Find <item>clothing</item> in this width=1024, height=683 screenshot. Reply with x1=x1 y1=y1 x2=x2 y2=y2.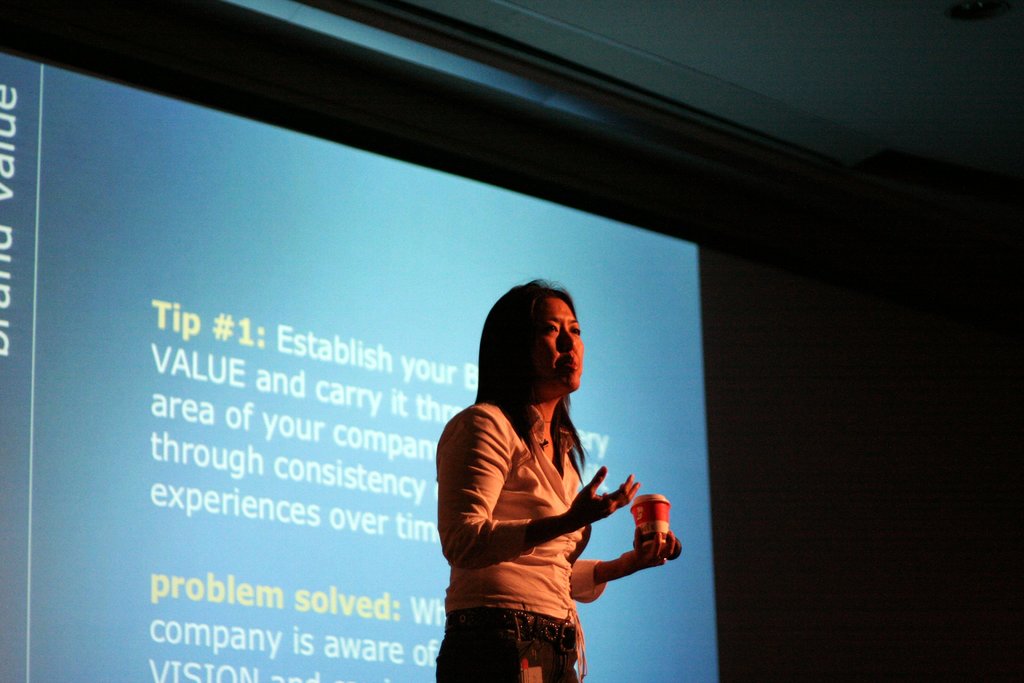
x1=443 y1=362 x2=647 y2=649.
